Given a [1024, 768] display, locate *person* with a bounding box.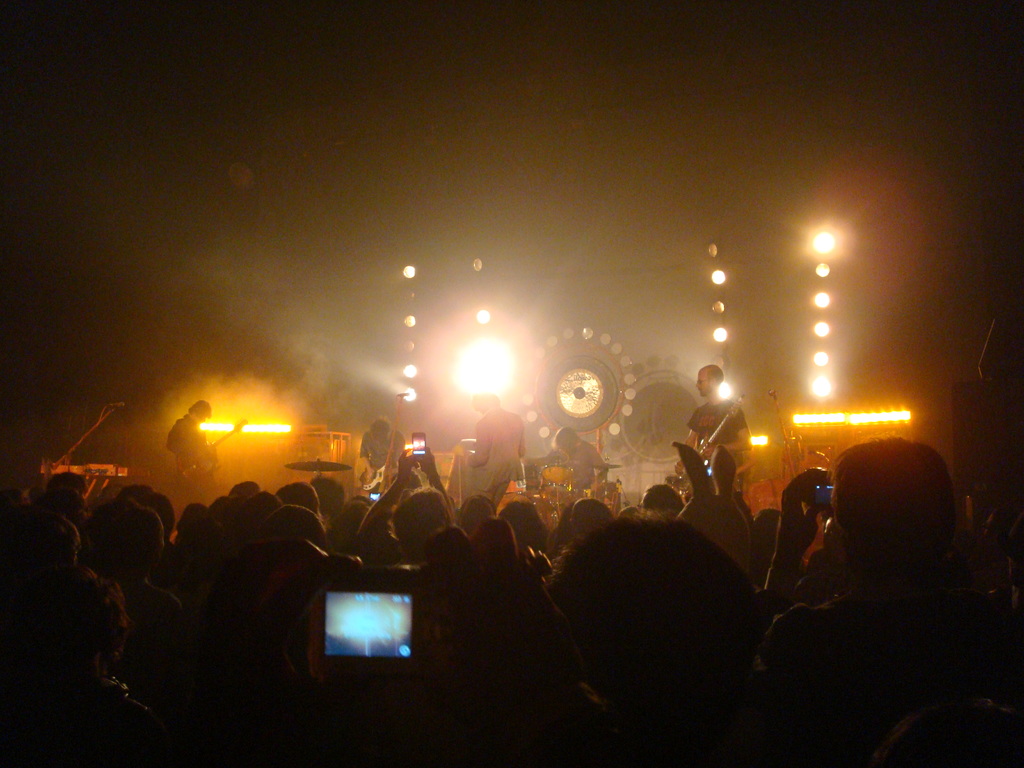
Located: BBox(166, 396, 211, 502).
